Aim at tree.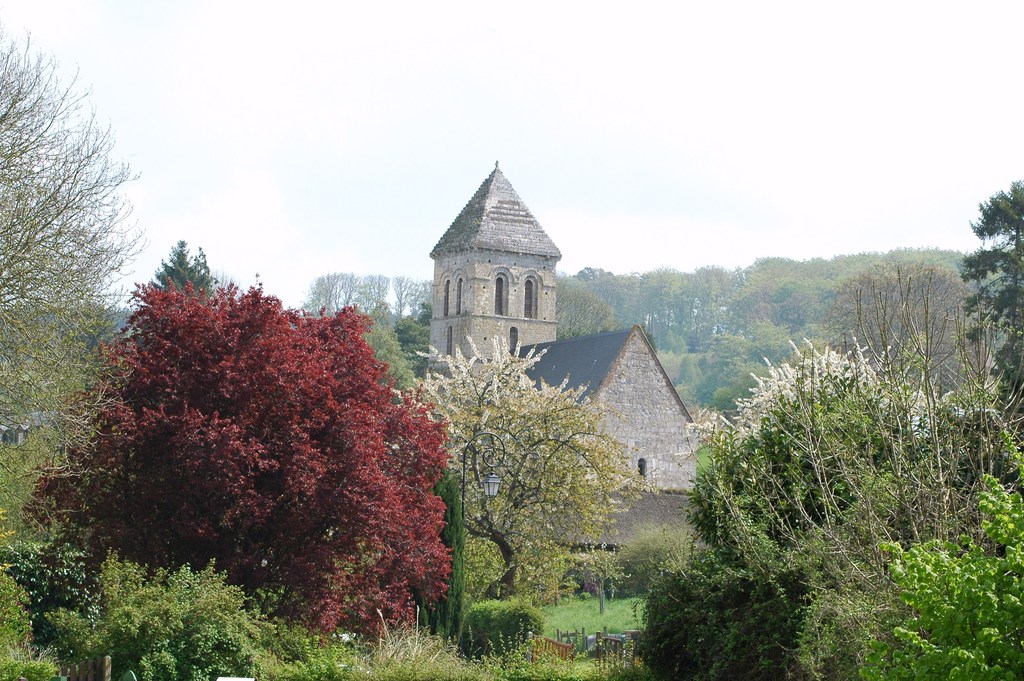
Aimed at x1=378, y1=336, x2=641, y2=594.
